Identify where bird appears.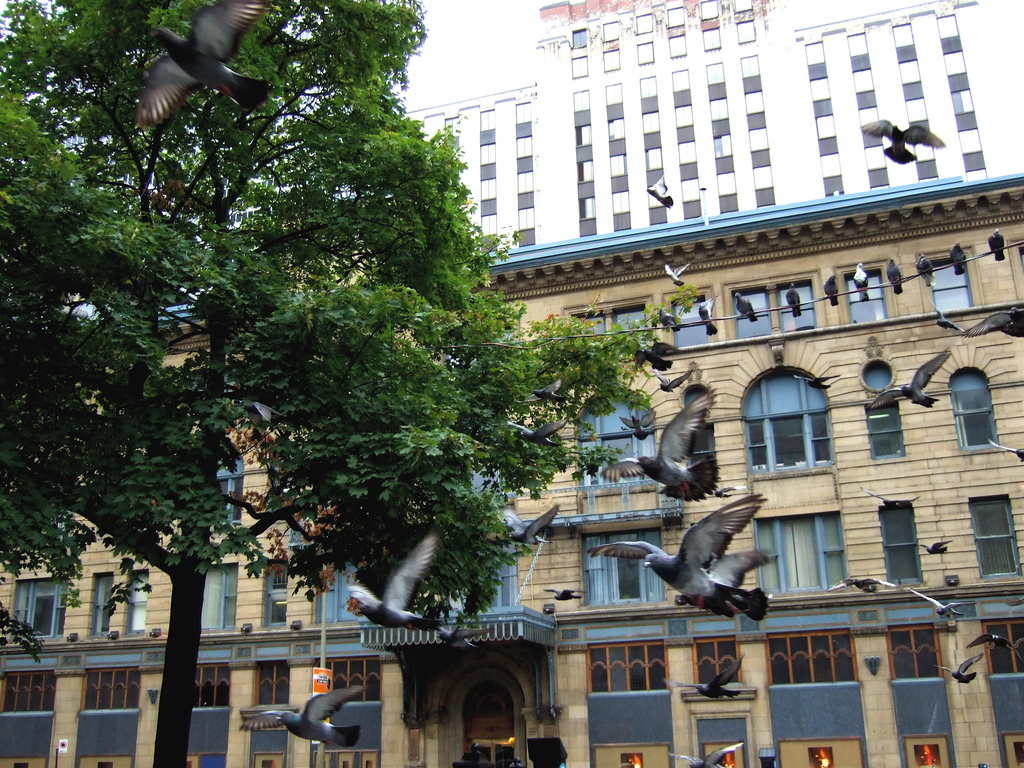
Appears at region(880, 260, 906, 297).
